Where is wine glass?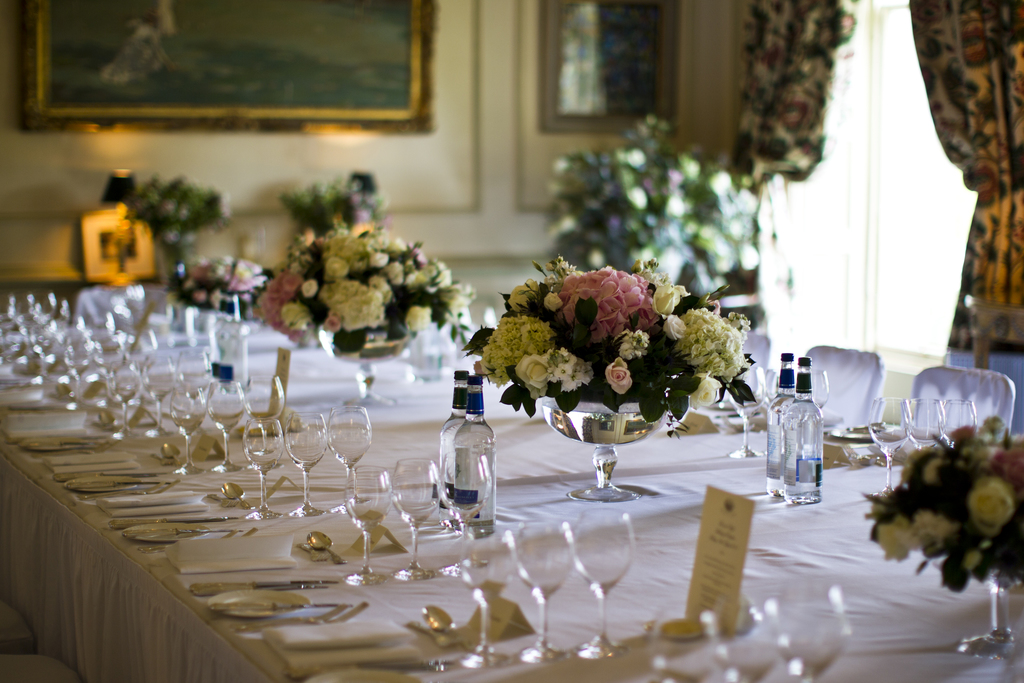
pyautogui.locateOnScreen(778, 579, 850, 682).
